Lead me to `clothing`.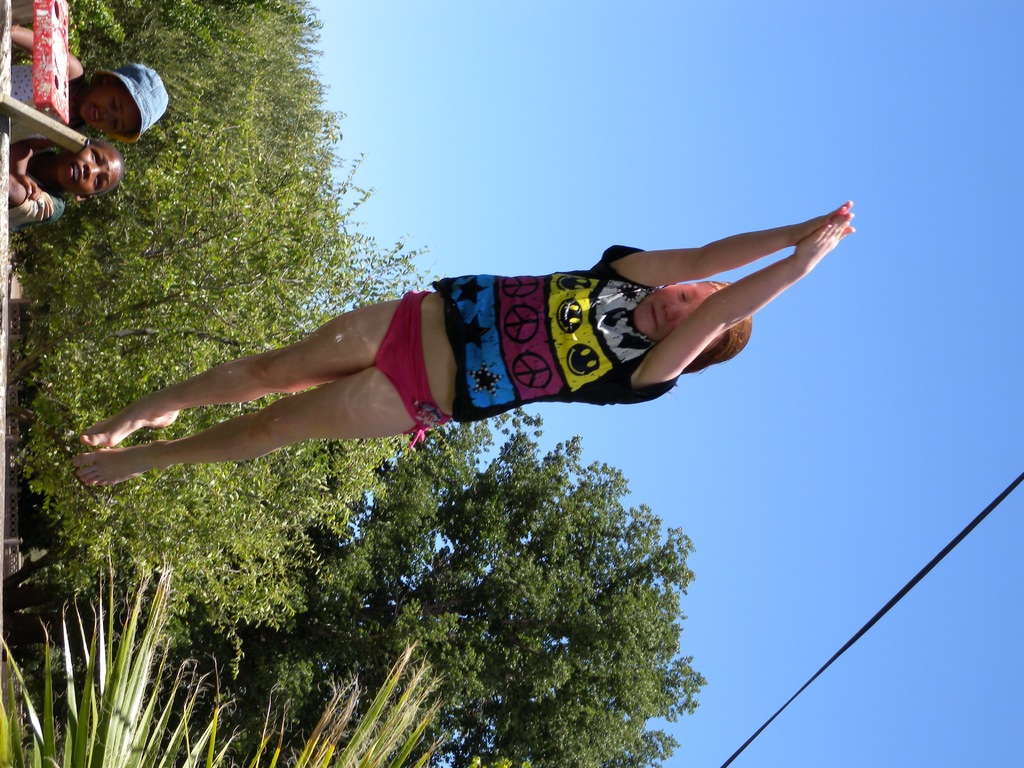
Lead to <region>371, 239, 678, 449</region>.
